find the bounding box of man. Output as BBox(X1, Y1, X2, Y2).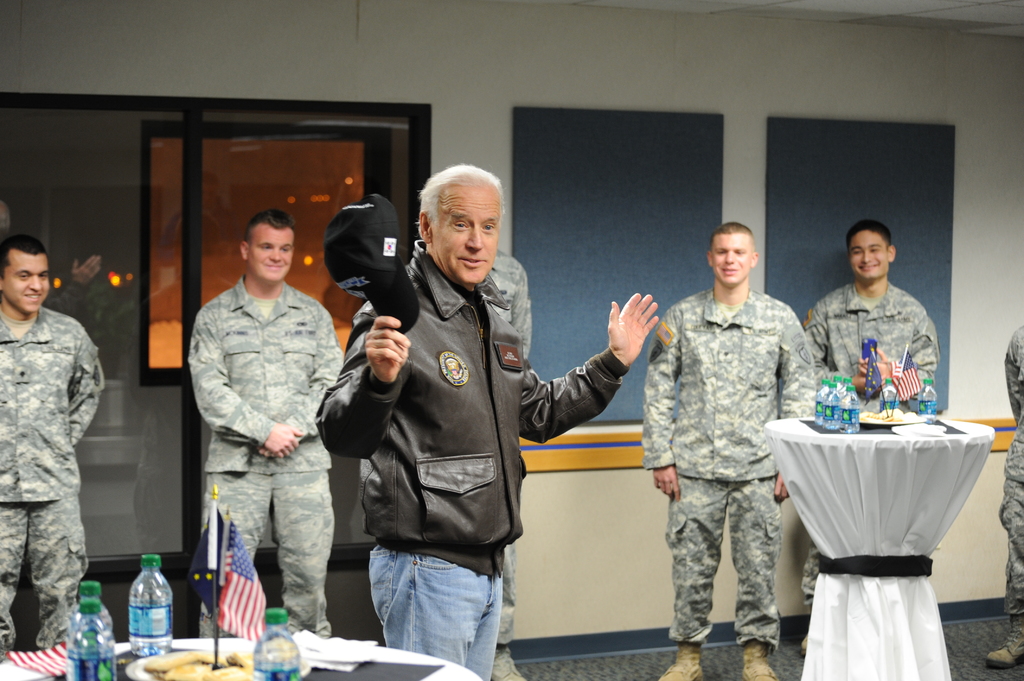
BBox(178, 218, 343, 646).
